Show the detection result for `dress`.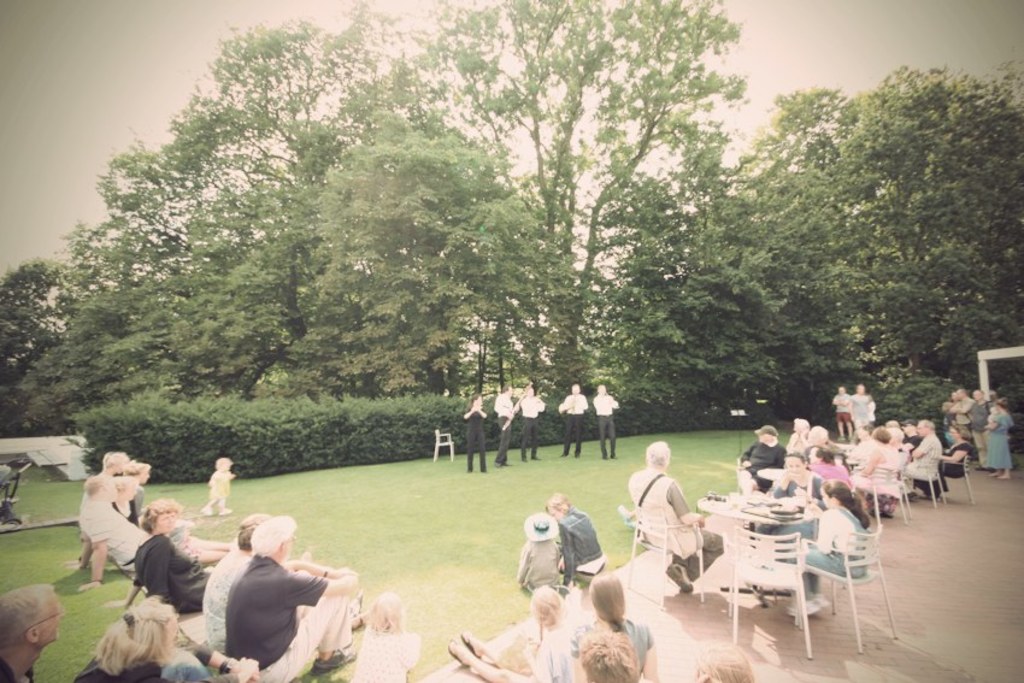
(569, 620, 652, 682).
